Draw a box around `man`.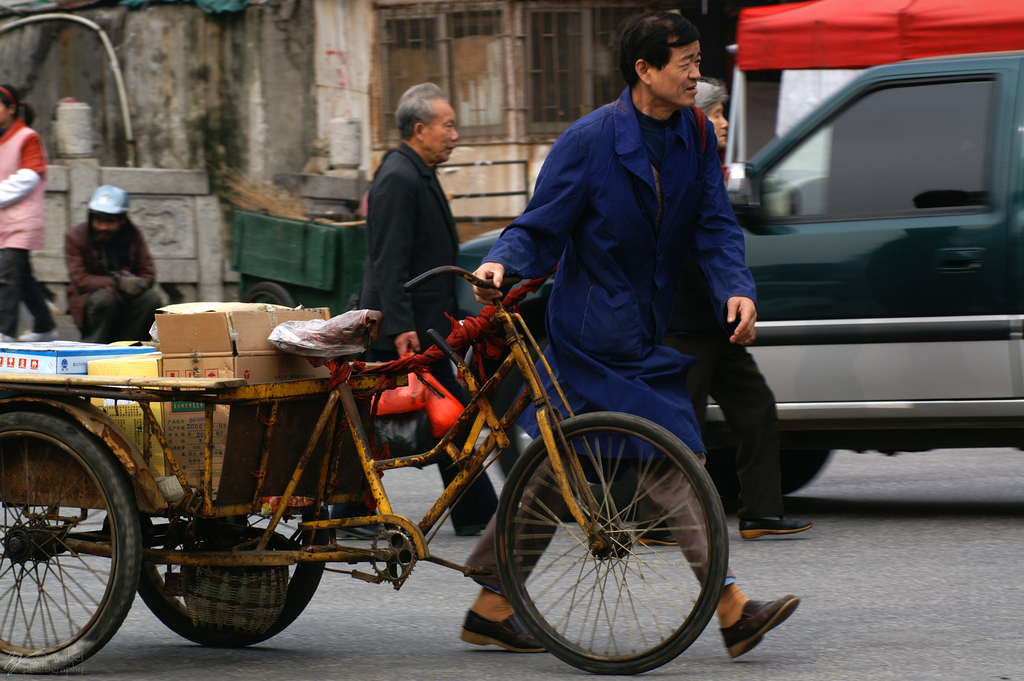
{"left": 447, "top": 8, "right": 806, "bottom": 661}.
